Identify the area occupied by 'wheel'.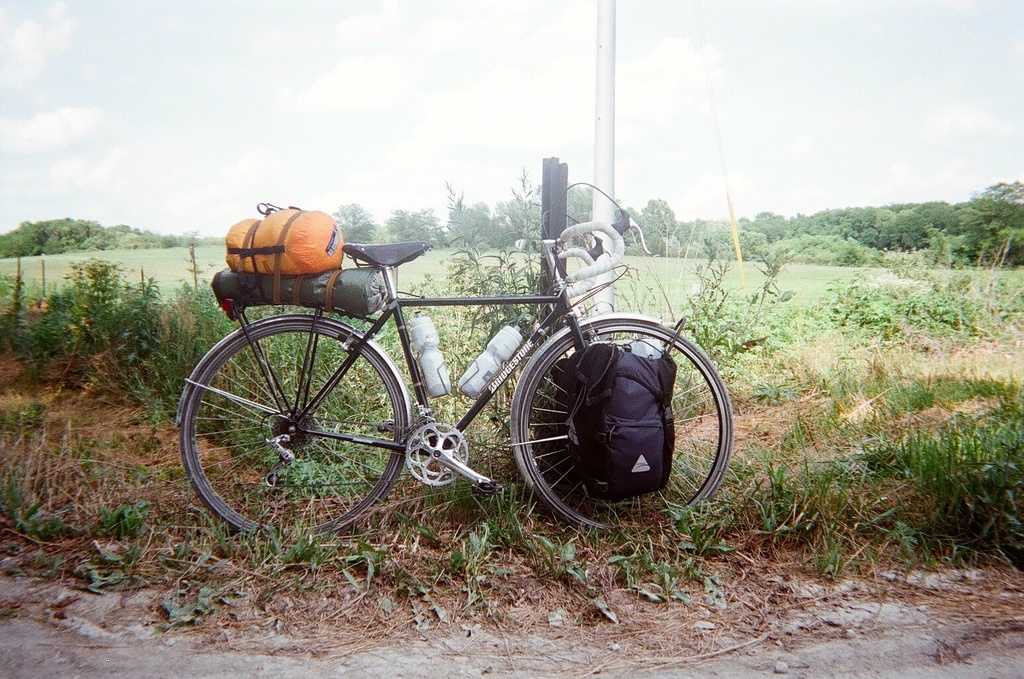
Area: <region>192, 301, 399, 525</region>.
